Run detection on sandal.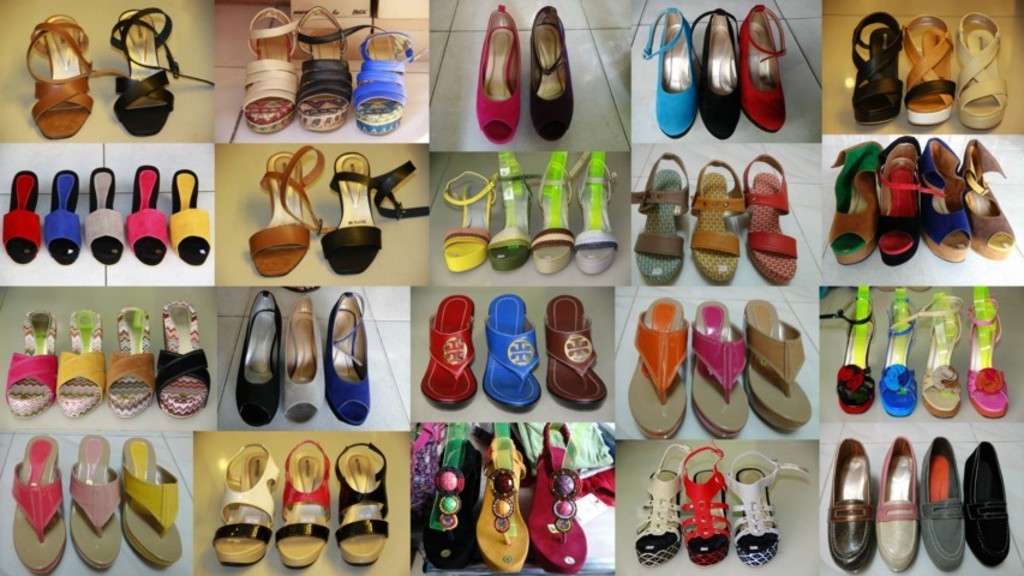
Result: <bbox>211, 446, 277, 564</bbox>.
